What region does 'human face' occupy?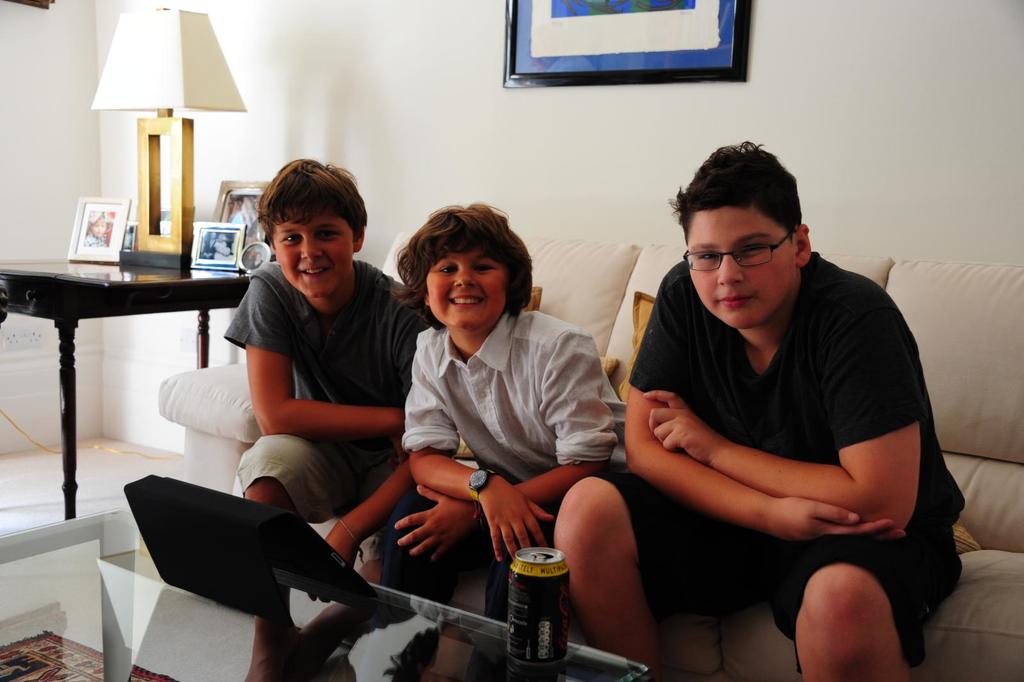
x1=270, y1=212, x2=353, y2=298.
